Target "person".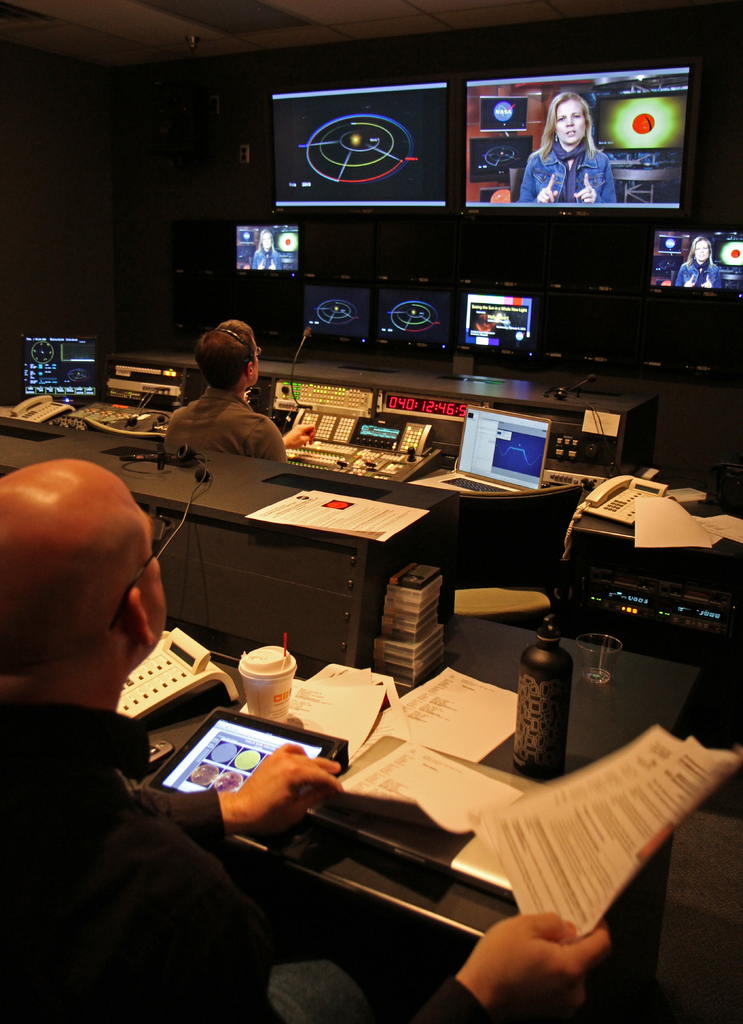
Target region: rect(252, 230, 283, 269).
